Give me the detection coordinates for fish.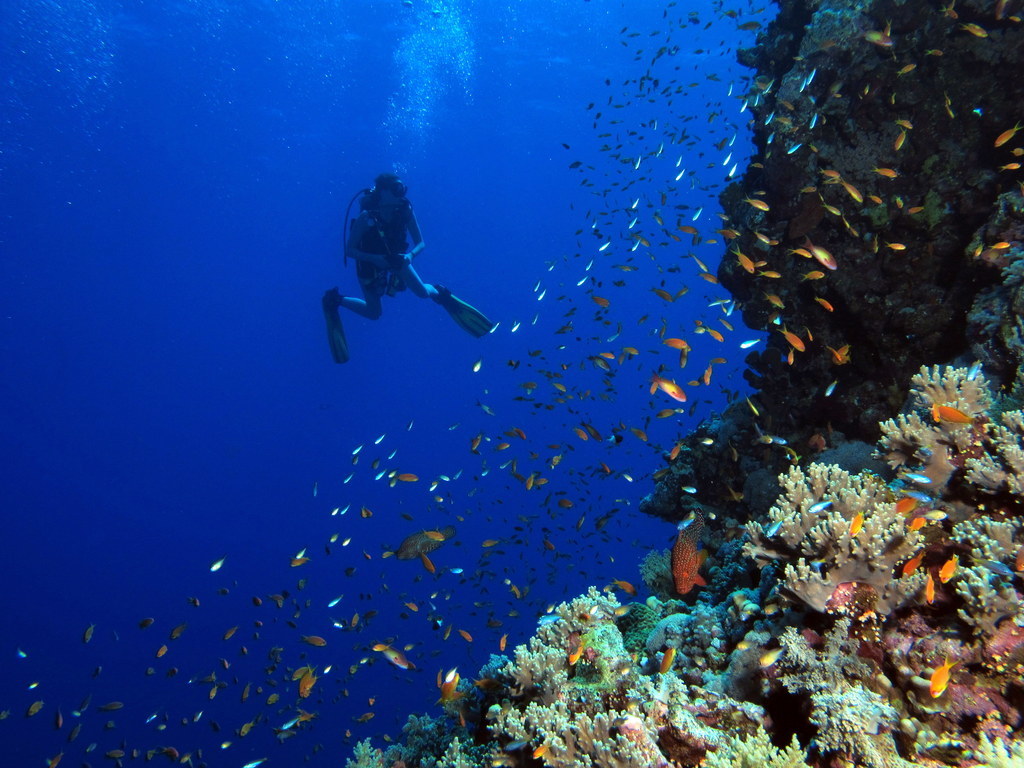
{"left": 399, "top": 529, "right": 459, "bottom": 568}.
